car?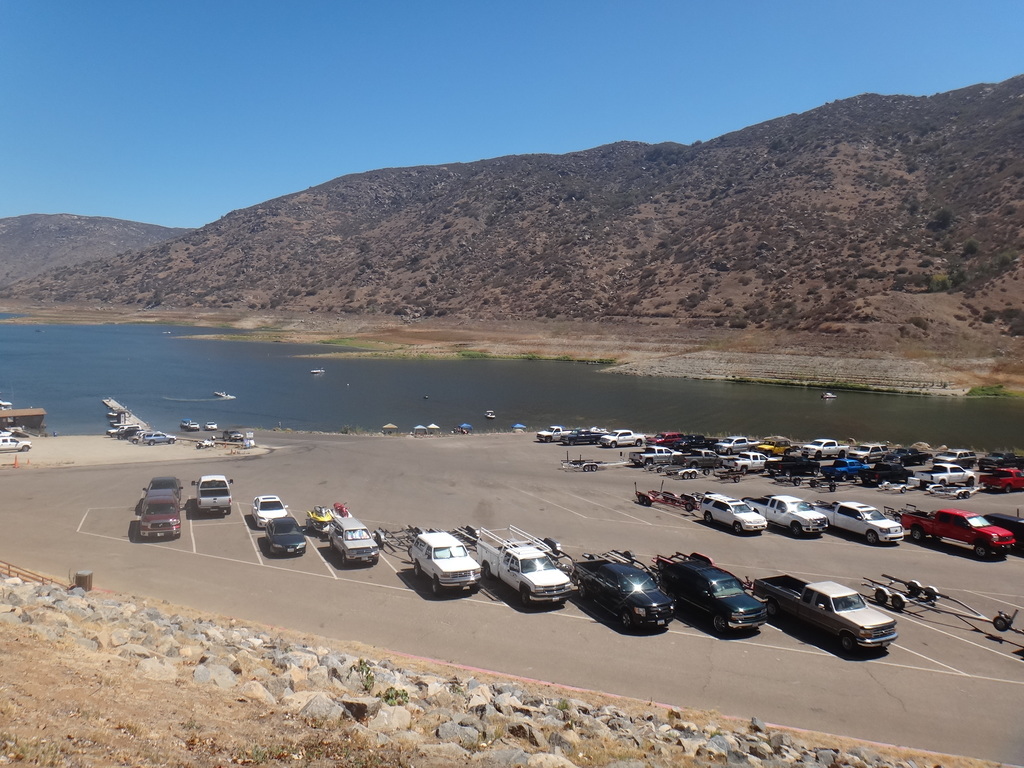
left=250, top=494, right=288, bottom=527
